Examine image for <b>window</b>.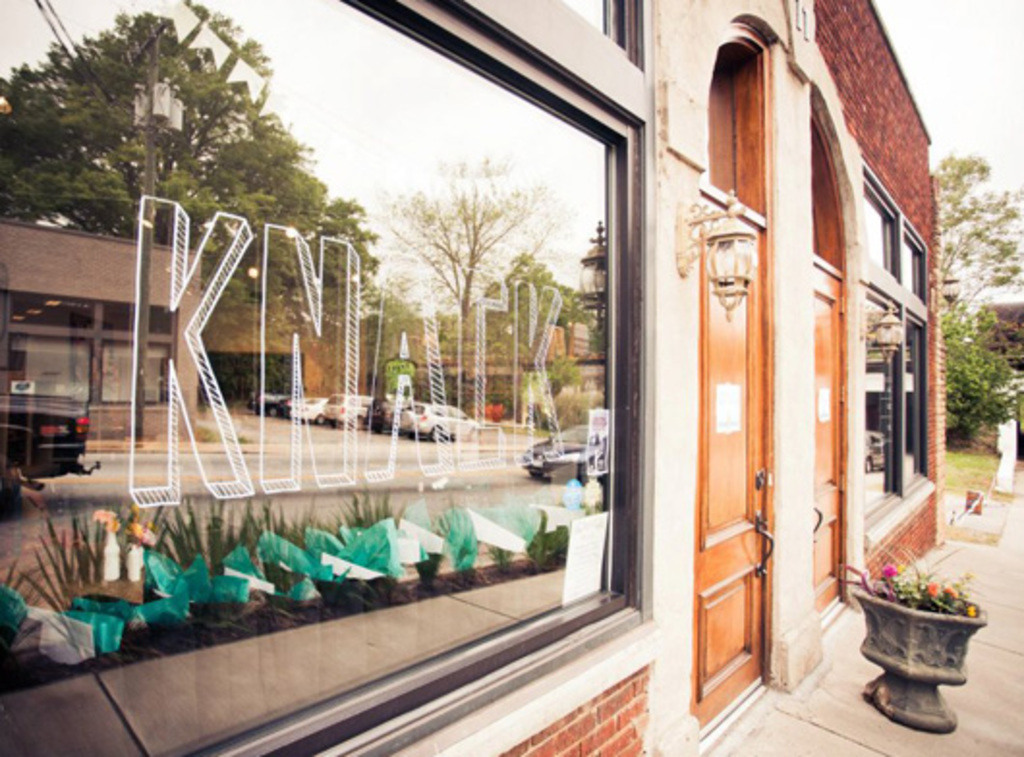
Examination result: <bbox>860, 178, 931, 295</bbox>.
